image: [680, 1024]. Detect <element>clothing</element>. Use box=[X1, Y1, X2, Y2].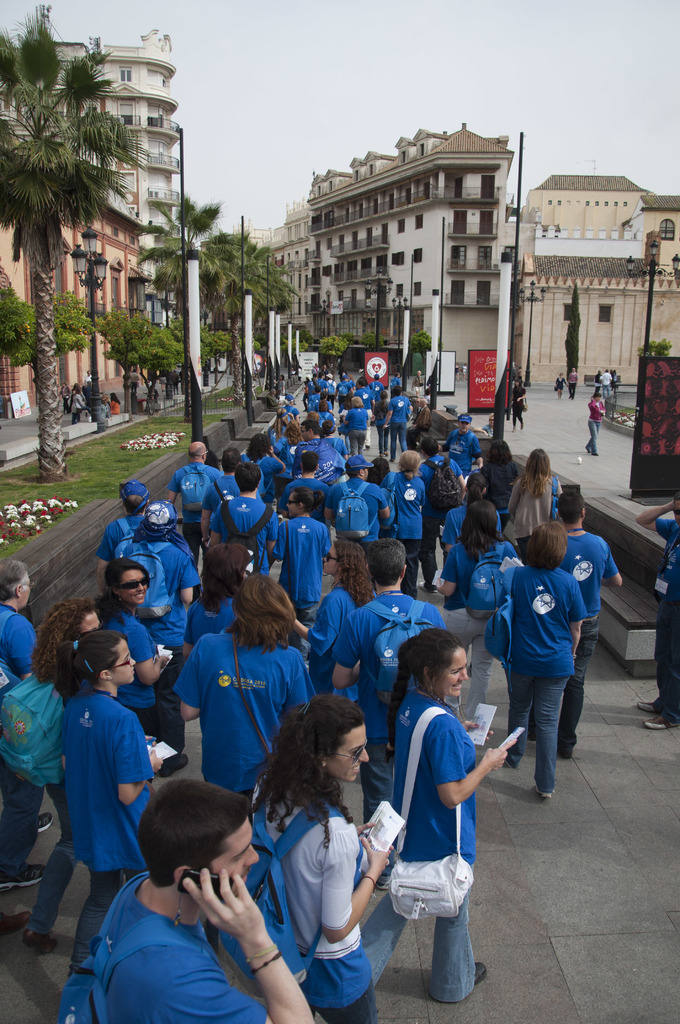
box=[327, 575, 444, 799].
